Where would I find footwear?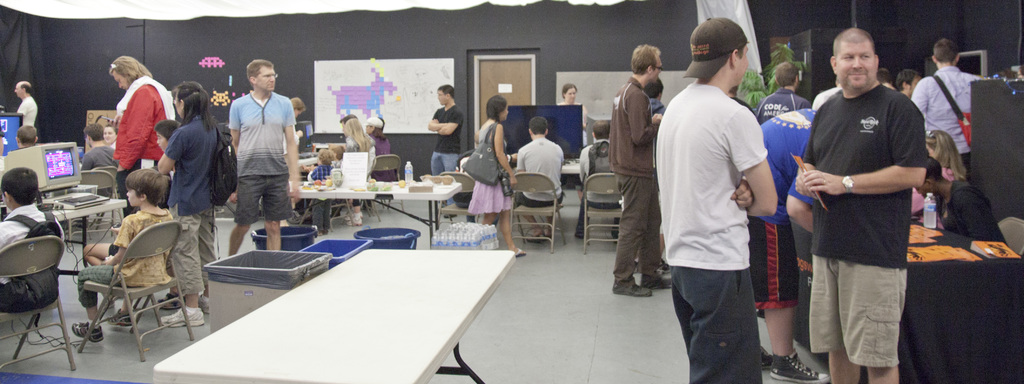
At Rect(70, 323, 107, 341).
